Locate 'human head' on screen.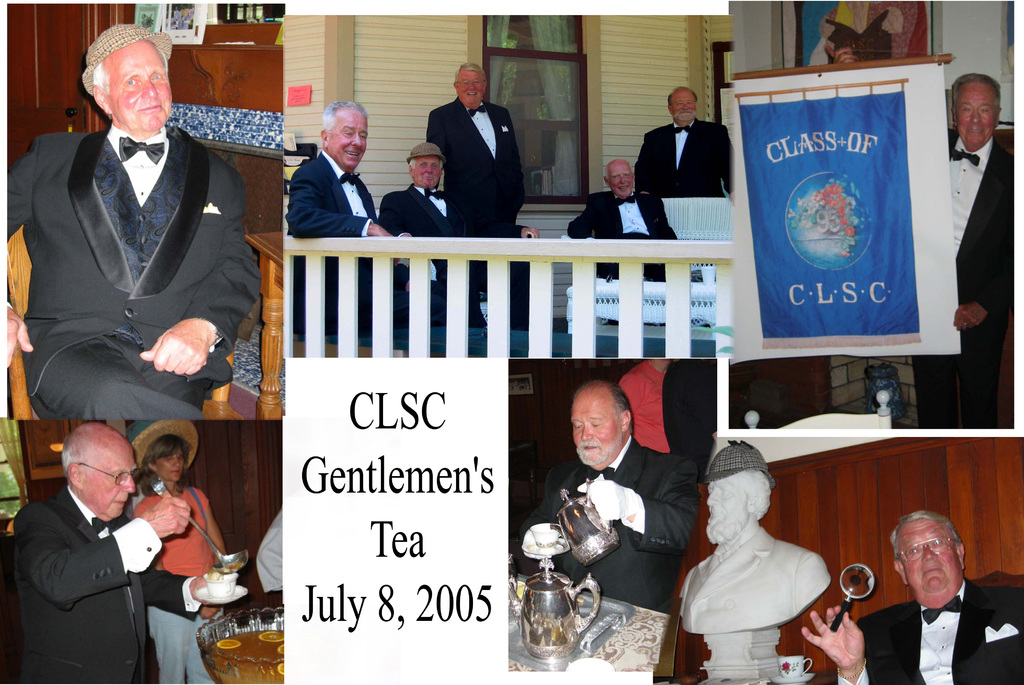
On screen at box=[318, 101, 369, 168].
